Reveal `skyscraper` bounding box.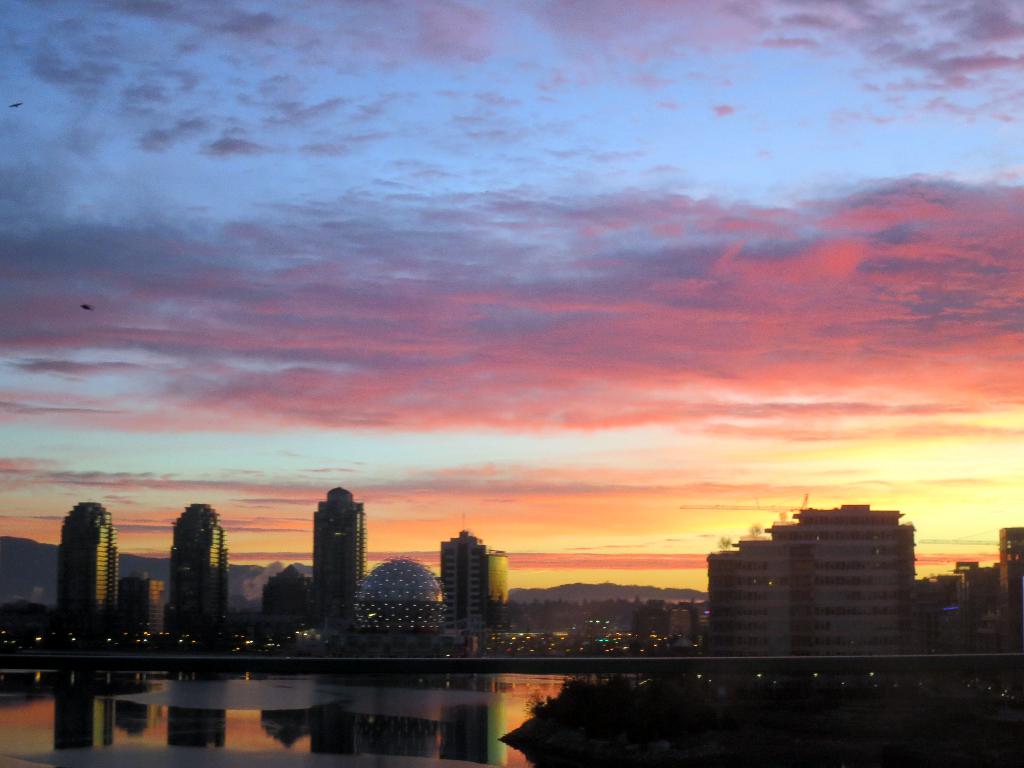
Revealed: region(50, 500, 125, 648).
